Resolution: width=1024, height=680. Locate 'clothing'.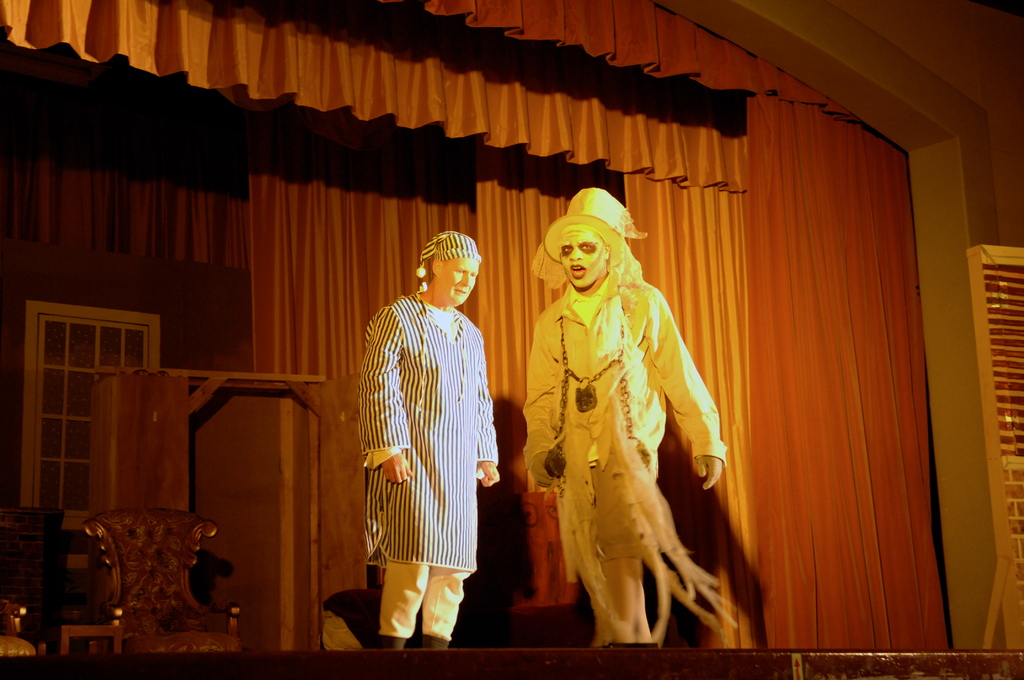
[351,257,499,634].
